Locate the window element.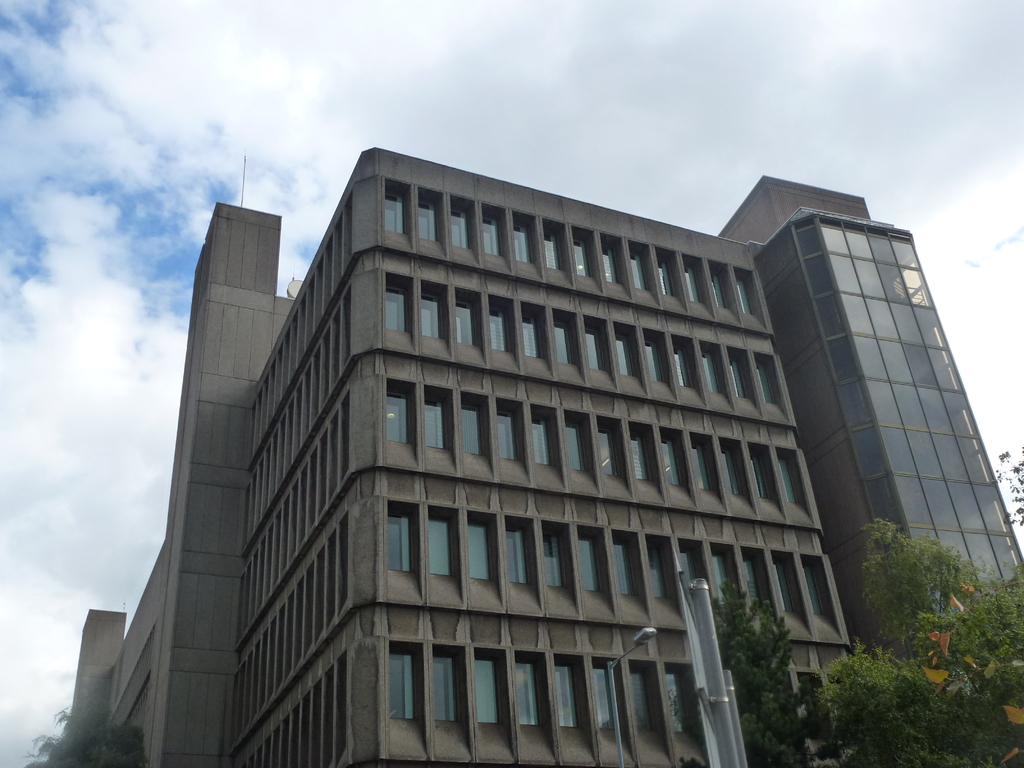
Element bbox: <region>612, 542, 634, 595</region>.
